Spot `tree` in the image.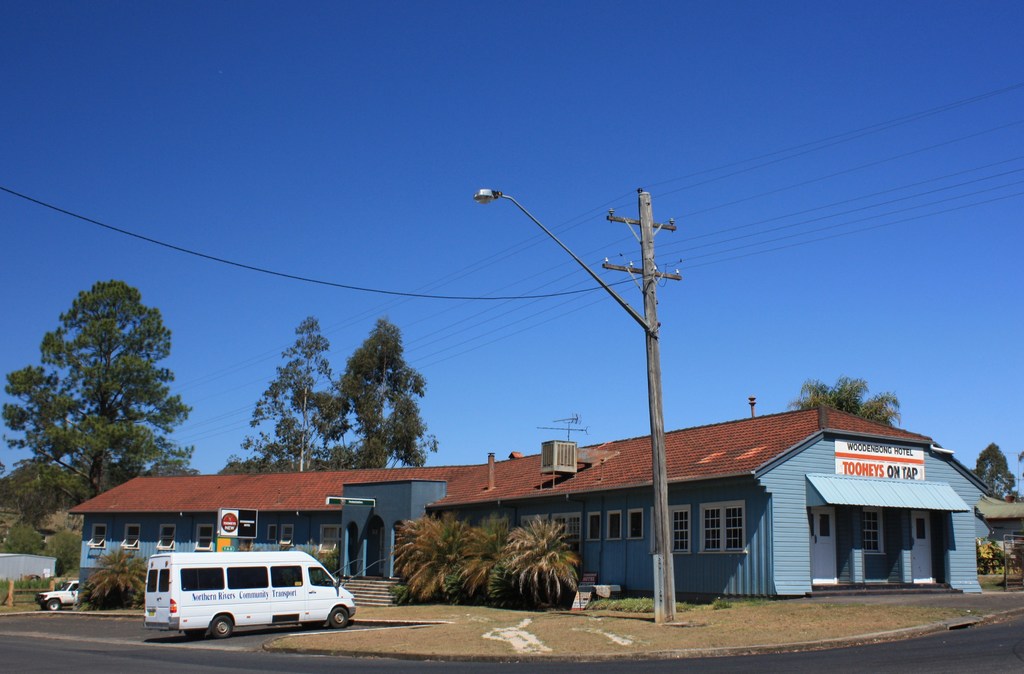
`tree` found at left=341, top=316, right=452, bottom=473.
